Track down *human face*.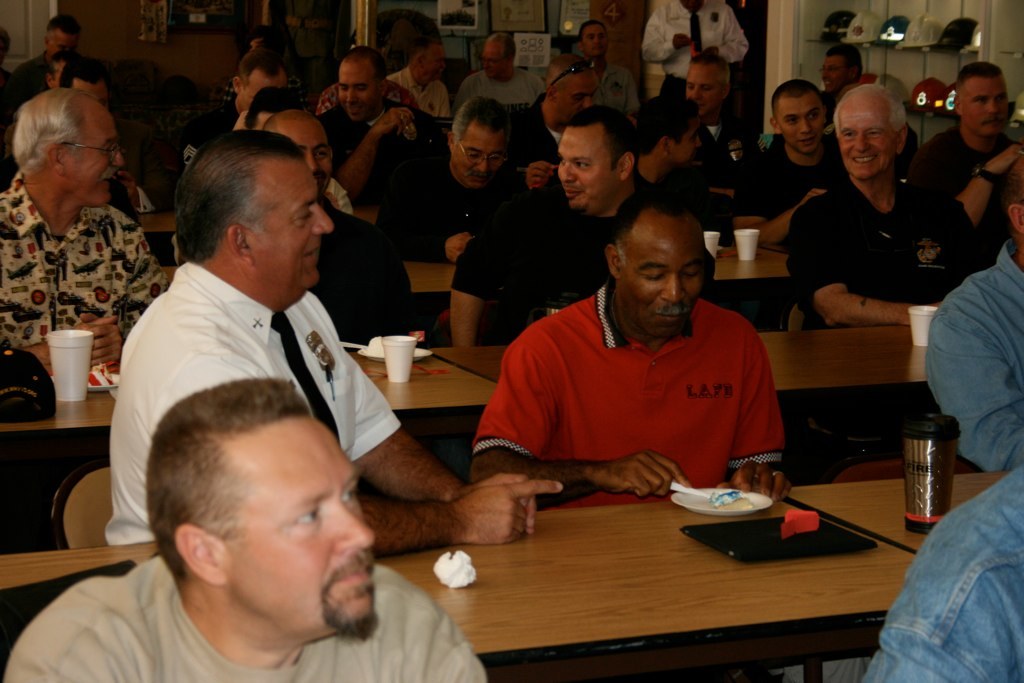
Tracked to crop(557, 72, 599, 115).
